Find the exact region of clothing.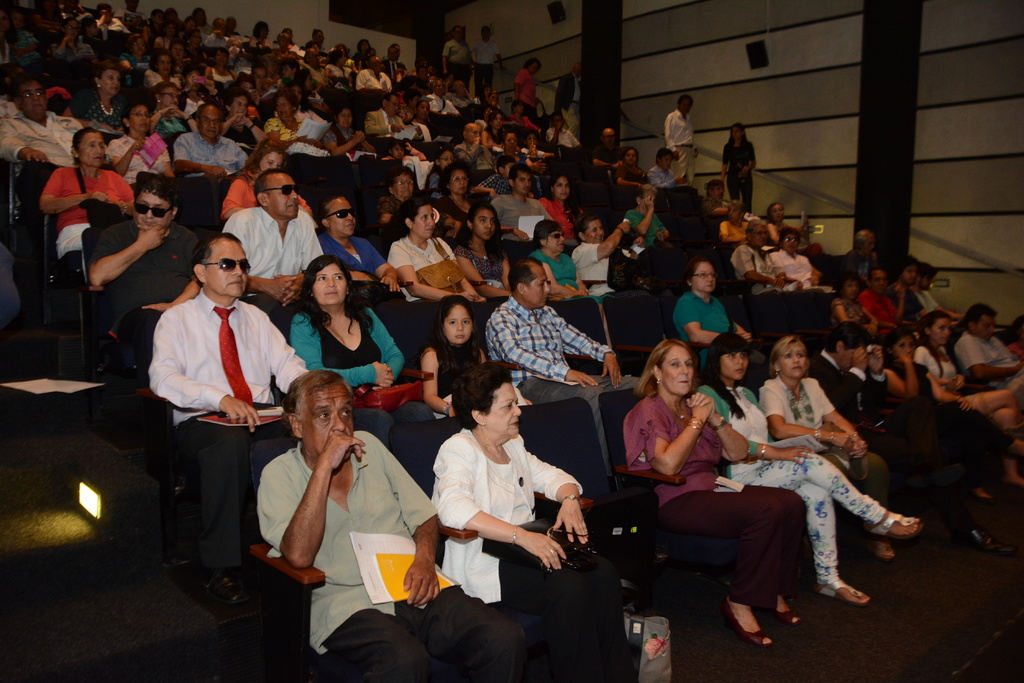
Exact region: {"x1": 298, "y1": 306, "x2": 404, "y2": 394}.
